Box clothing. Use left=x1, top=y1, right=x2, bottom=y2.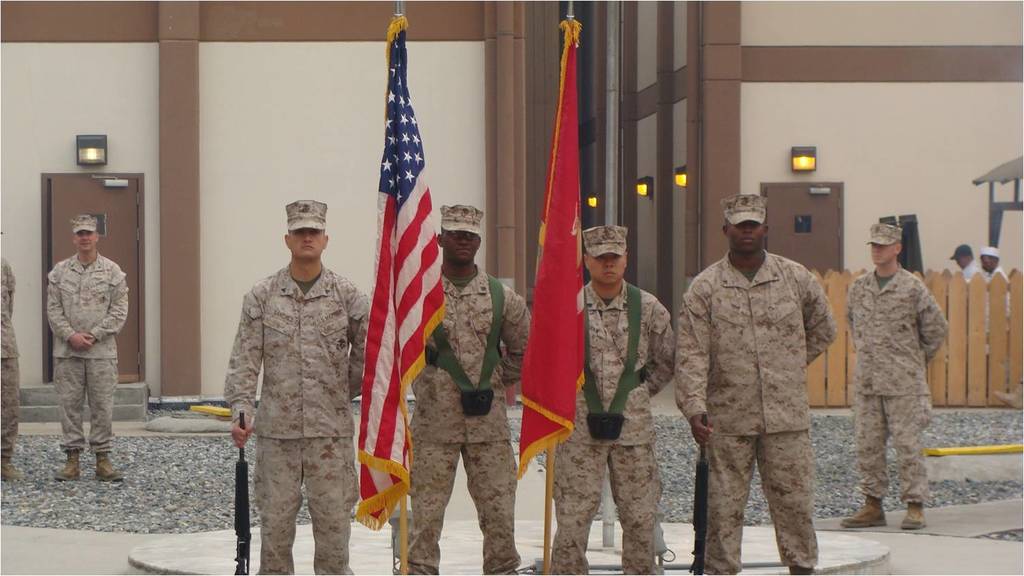
left=216, top=260, right=367, bottom=575.
